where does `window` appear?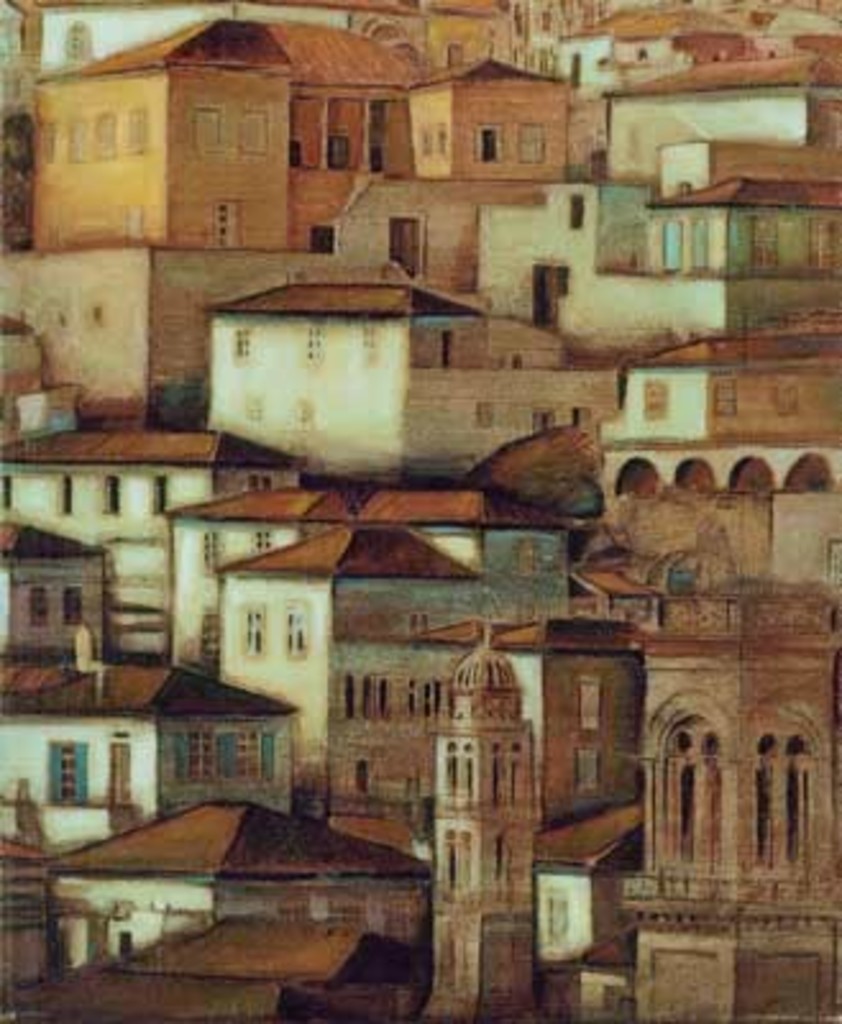
Appears at locate(38, 115, 61, 156).
